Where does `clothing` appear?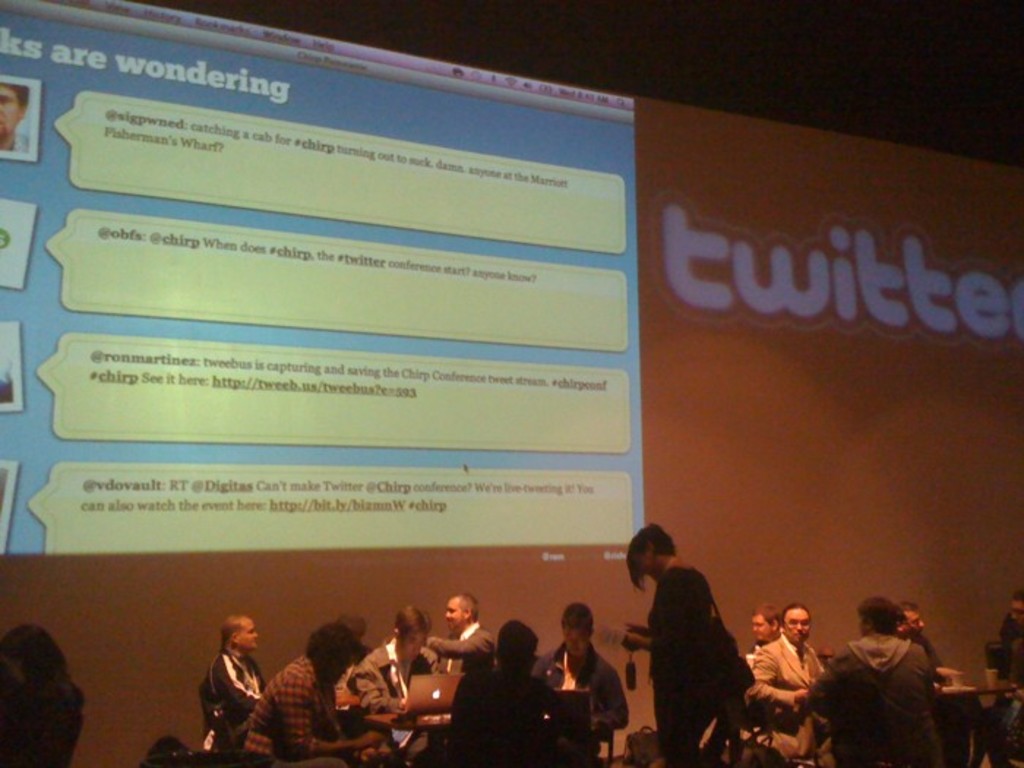
Appears at bbox(743, 633, 818, 767).
